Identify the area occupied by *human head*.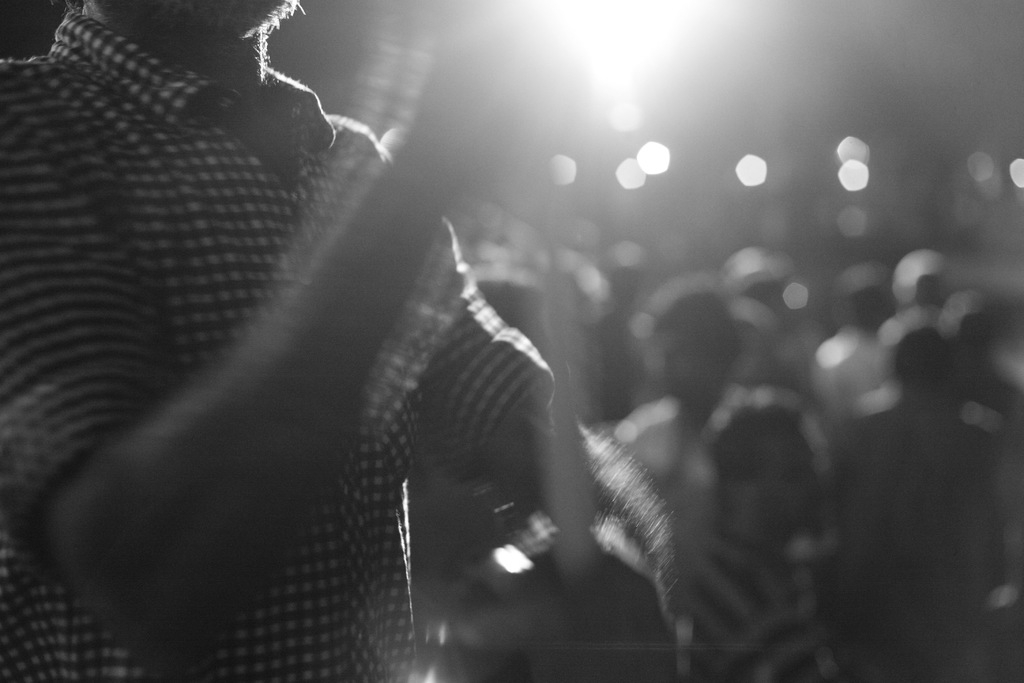
Area: bbox=[704, 369, 838, 553].
